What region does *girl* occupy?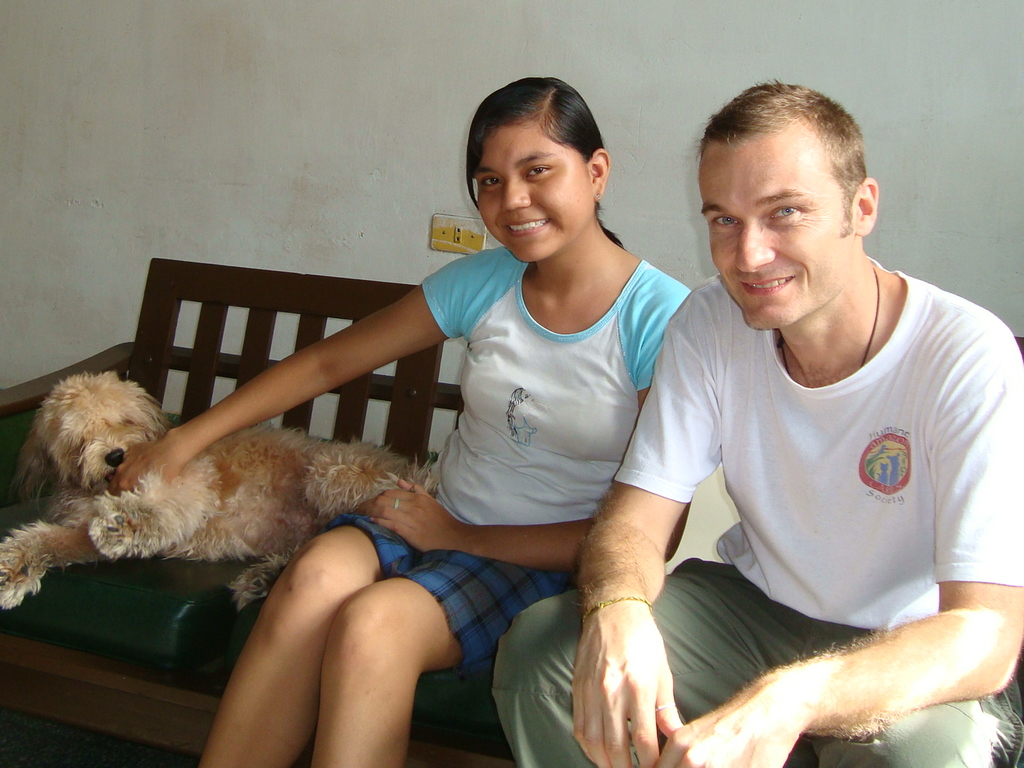
(x1=104, y1=73, x2=695, y2=767).
